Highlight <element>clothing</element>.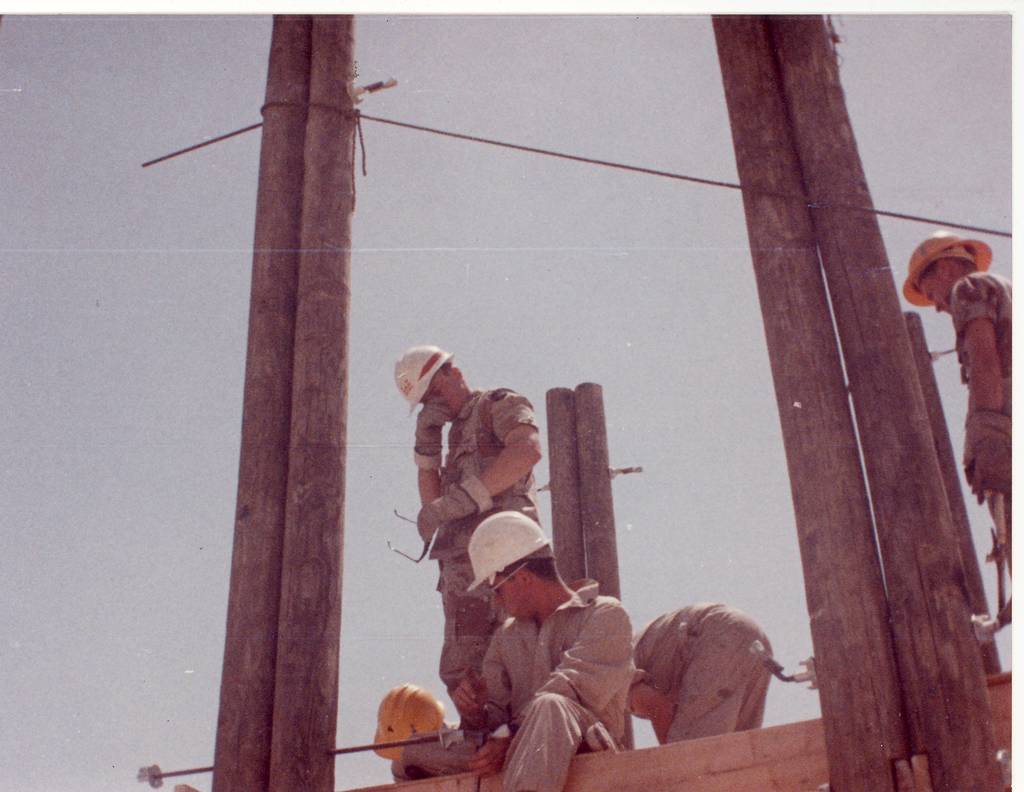
Highlighted region: (left=630, top=599, right=783, bottom=746).
